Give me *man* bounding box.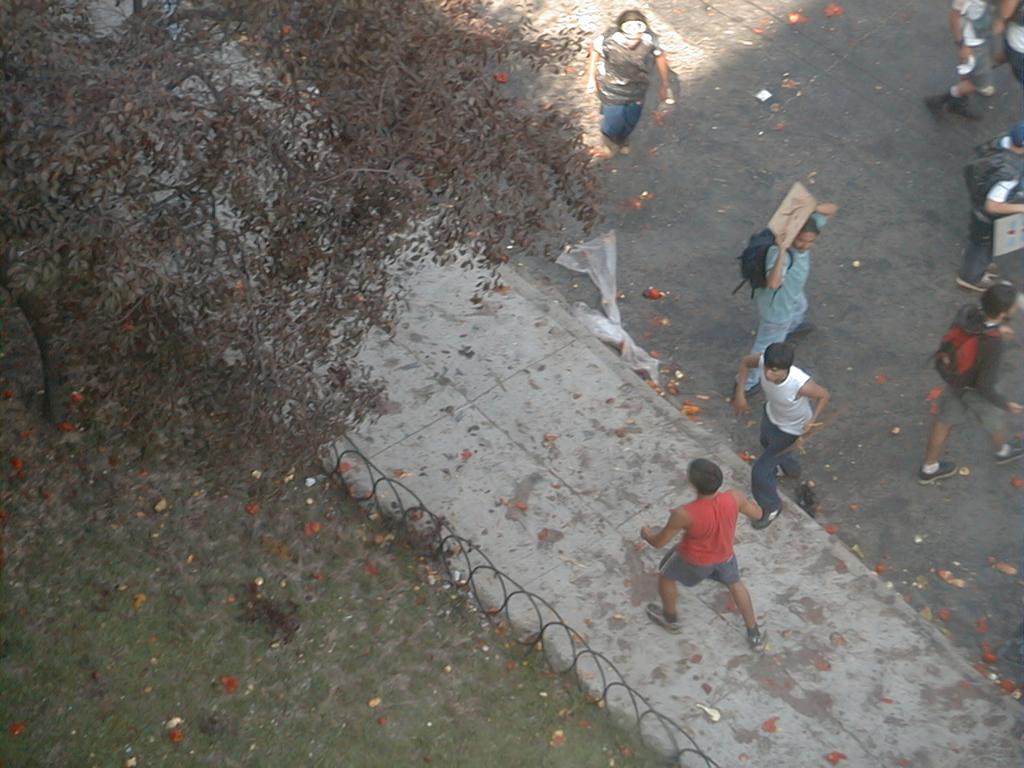
left=985, top=0, right=1023, bottom=87.
